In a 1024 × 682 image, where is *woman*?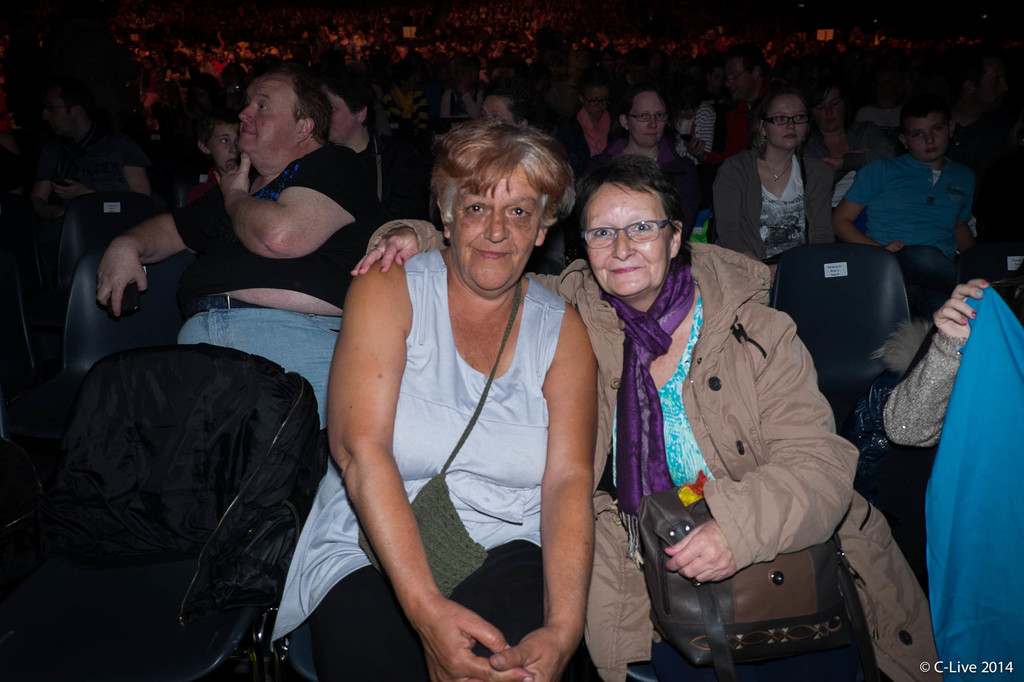
343, 147, 947, 681.
